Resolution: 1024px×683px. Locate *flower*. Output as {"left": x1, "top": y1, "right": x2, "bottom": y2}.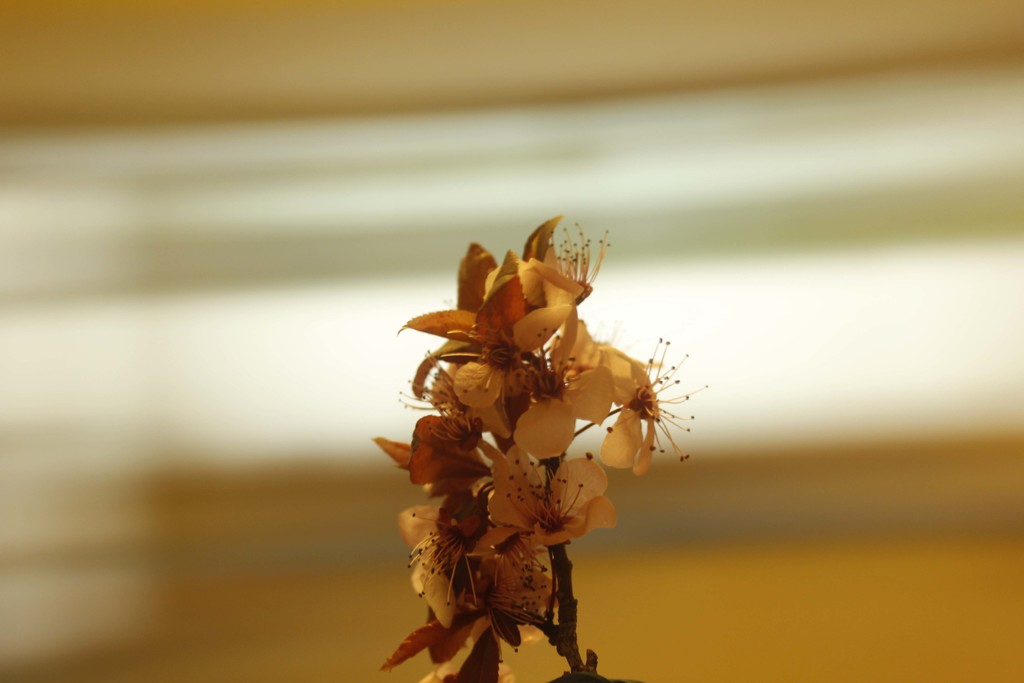
{"left": 488, "top": 450, "right": 619, "bottom": 548}.
